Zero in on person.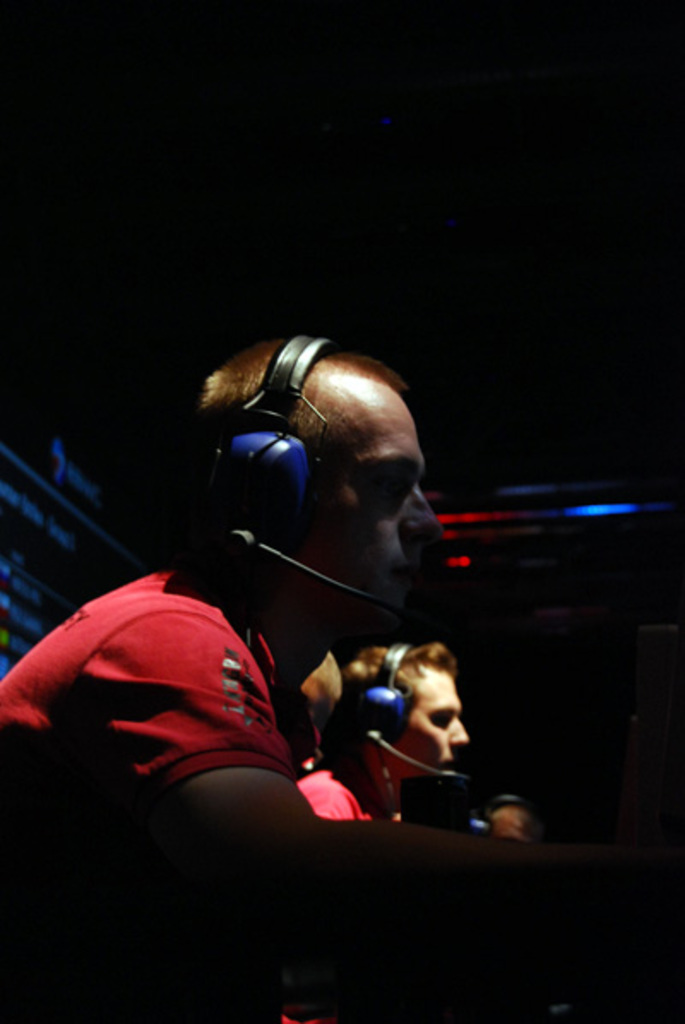
Zeroed in: <region>110, 325, 509, 952</region>.
